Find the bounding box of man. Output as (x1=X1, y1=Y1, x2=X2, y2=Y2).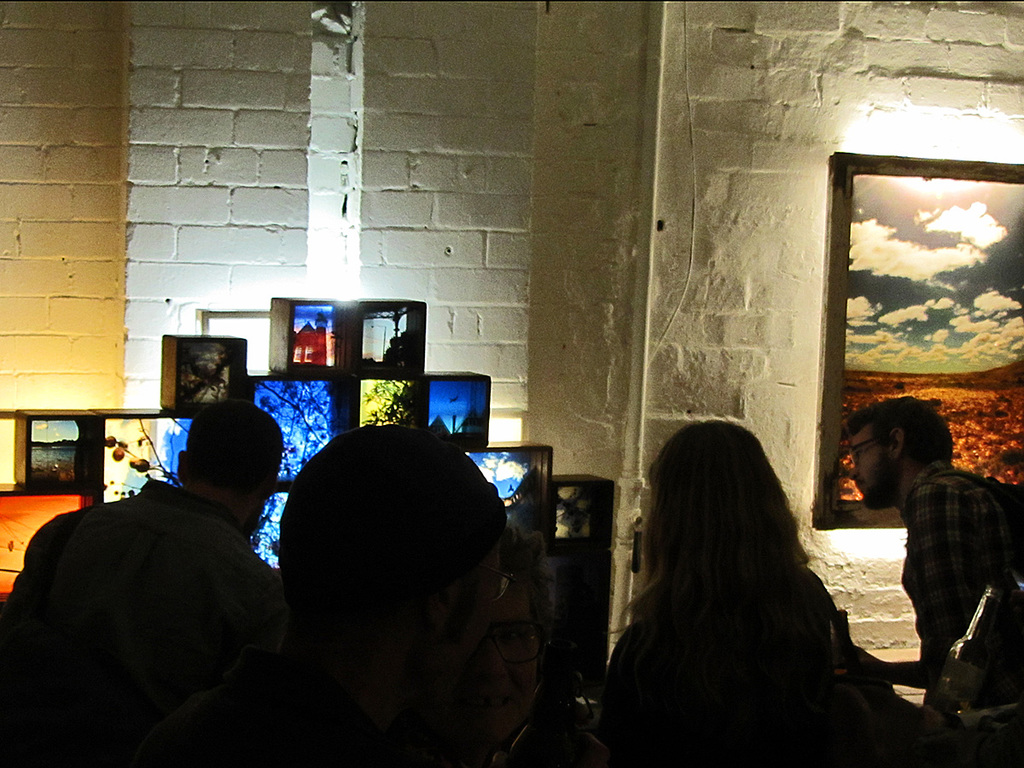
(x1=847, y1=407, x2=1015, y2=711).
